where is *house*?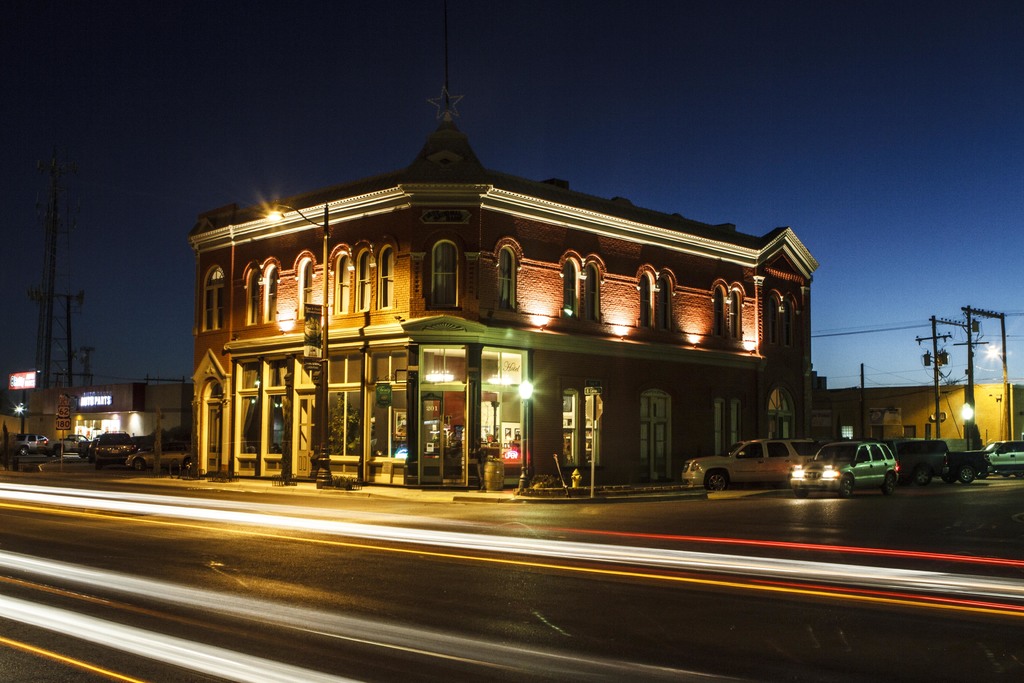
[0, 381, 183, 444].
